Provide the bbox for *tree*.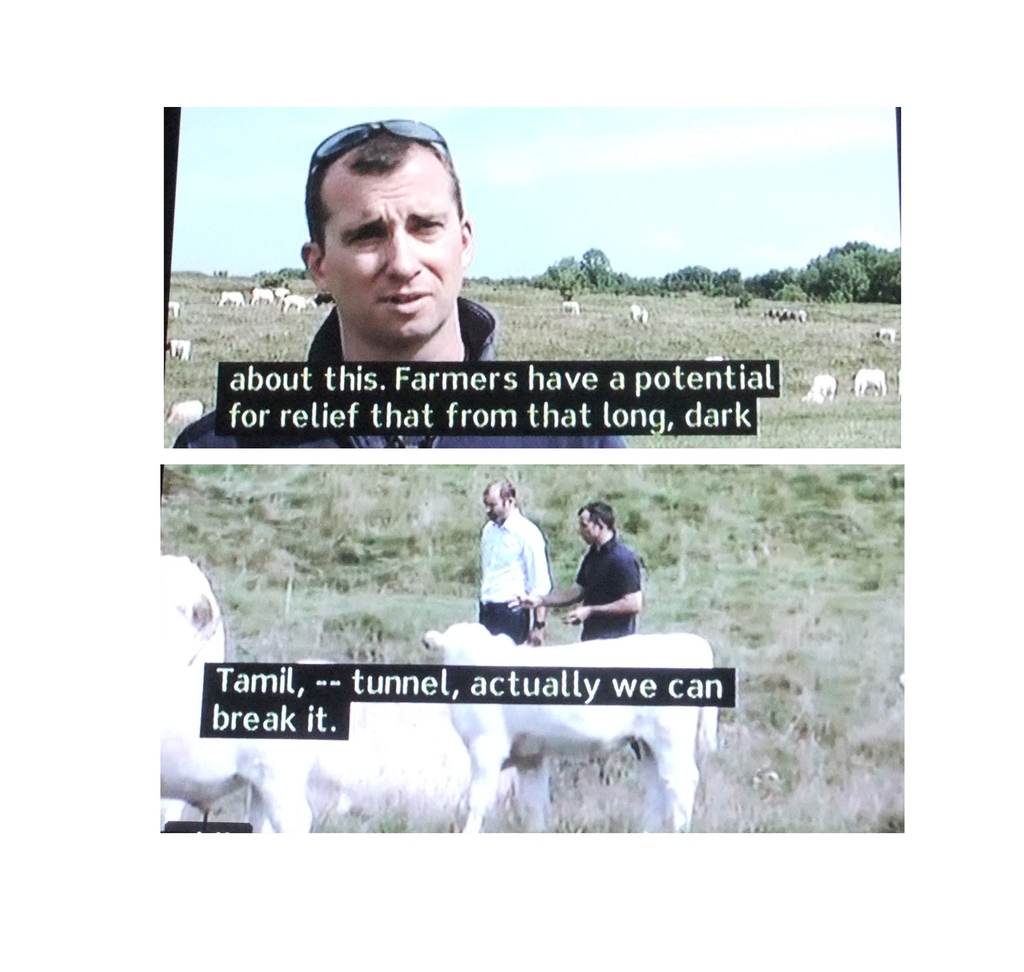
l=790, t=240, r=902, b=308.
